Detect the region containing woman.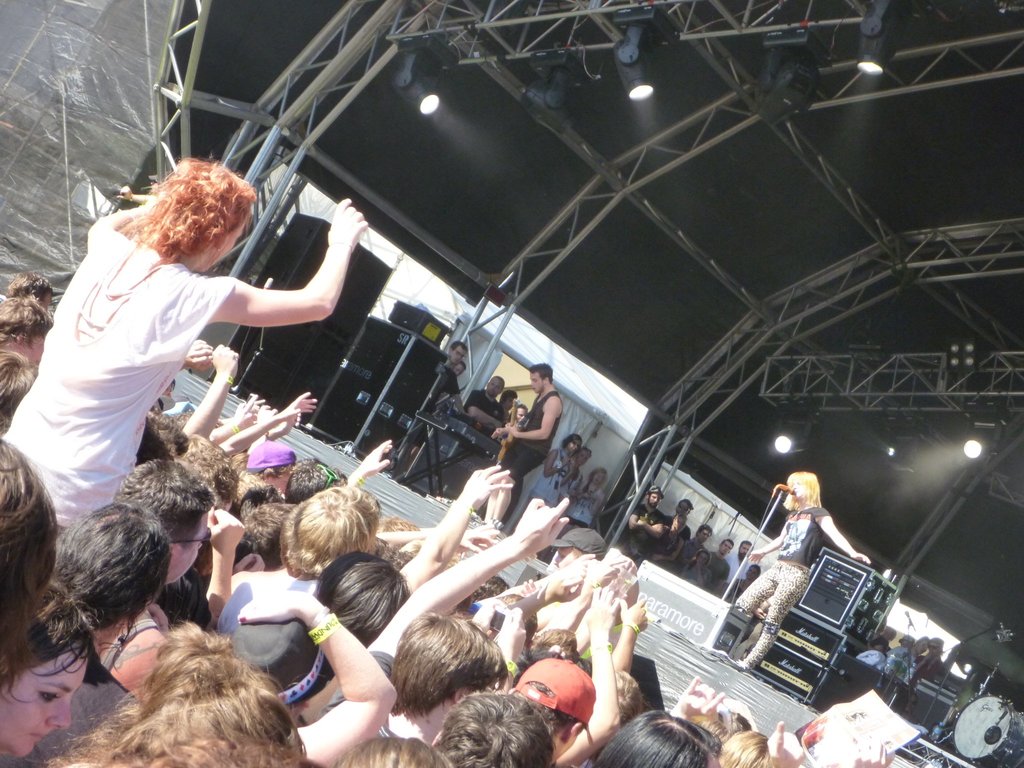
[564, 445, 593, 497].
